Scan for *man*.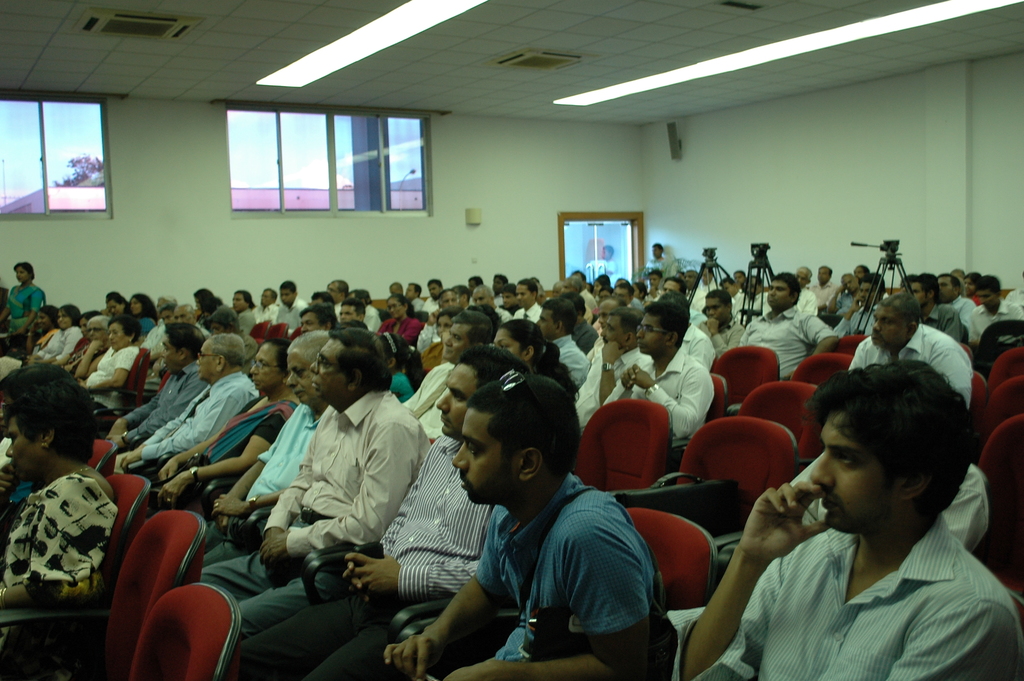
Scan result: rect(934, 274, 977, 321).
